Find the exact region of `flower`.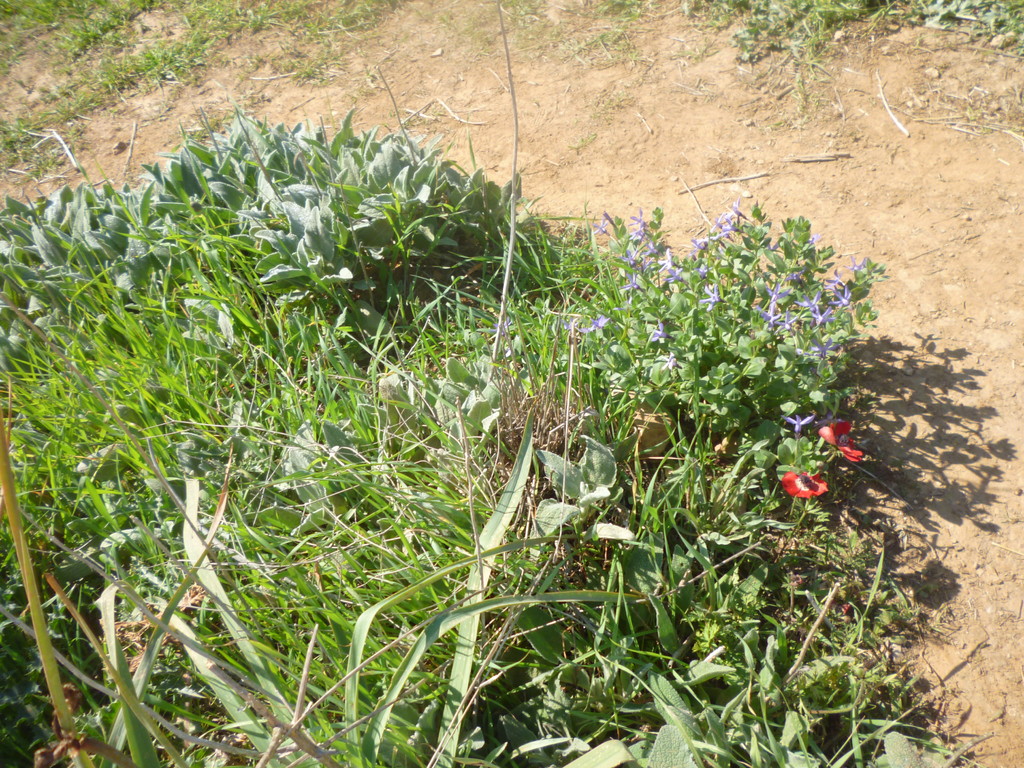
Exact region: 782, 472, 828, 498.
